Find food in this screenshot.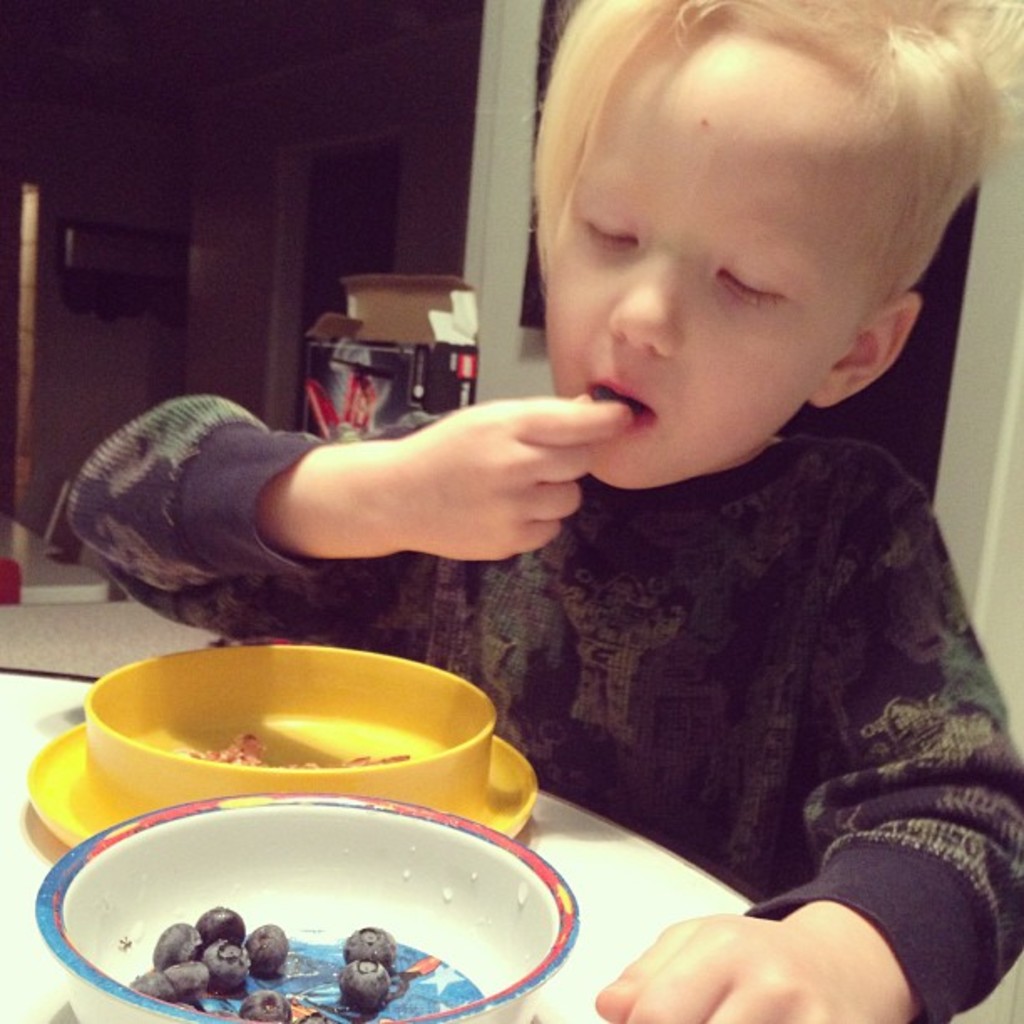
The bounding box for food is [x1=57, y1=673, x2=510, y2=808].
